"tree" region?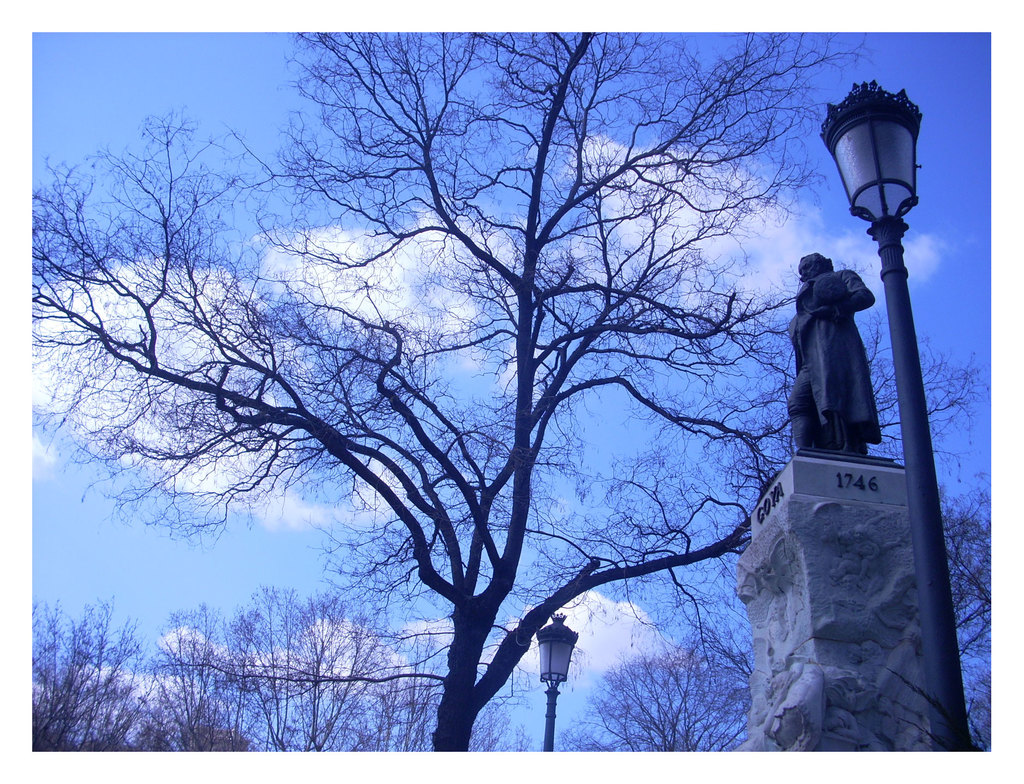
box(576, 640, 765, 746)
